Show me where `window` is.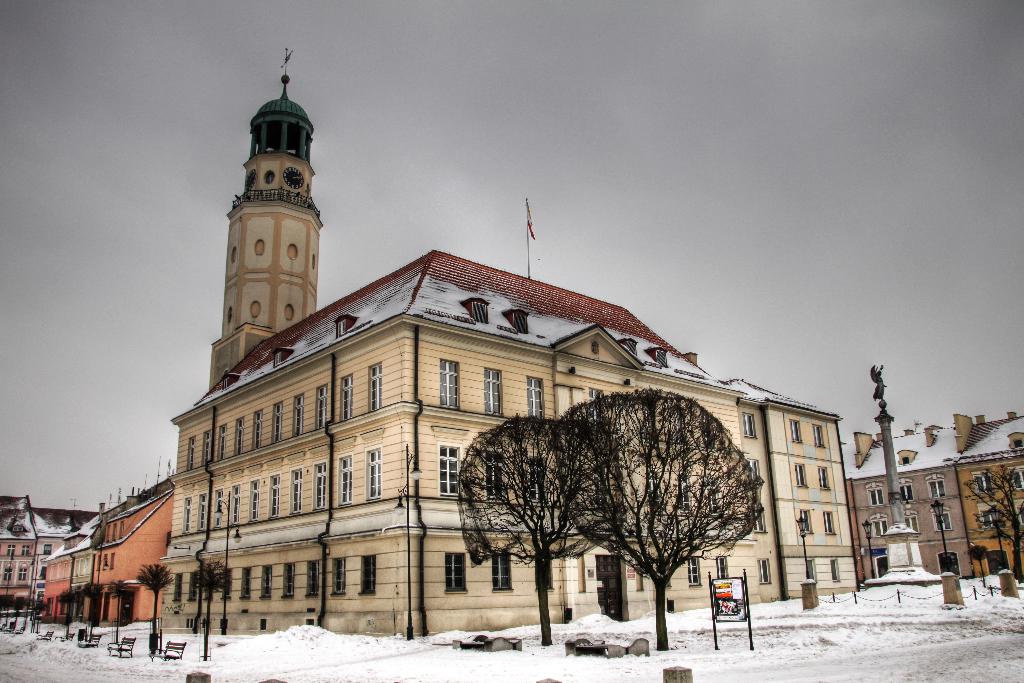
`window` is at x1=43, y1=544, x2=51, y2=555.
